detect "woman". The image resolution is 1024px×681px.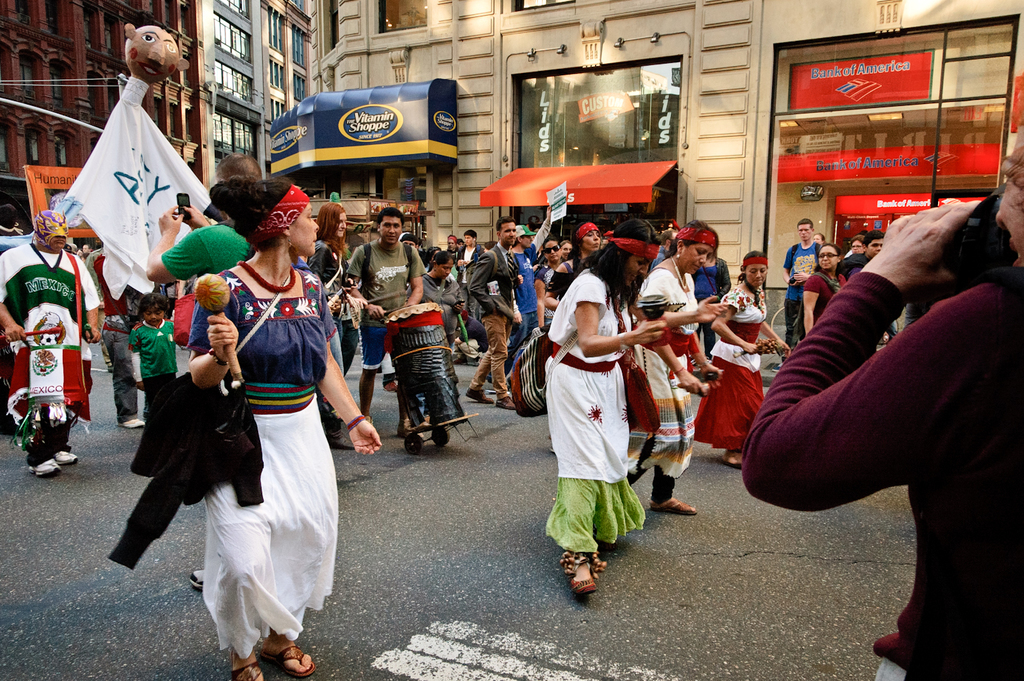
(left=529, top=237, right=563, bottom=329).
